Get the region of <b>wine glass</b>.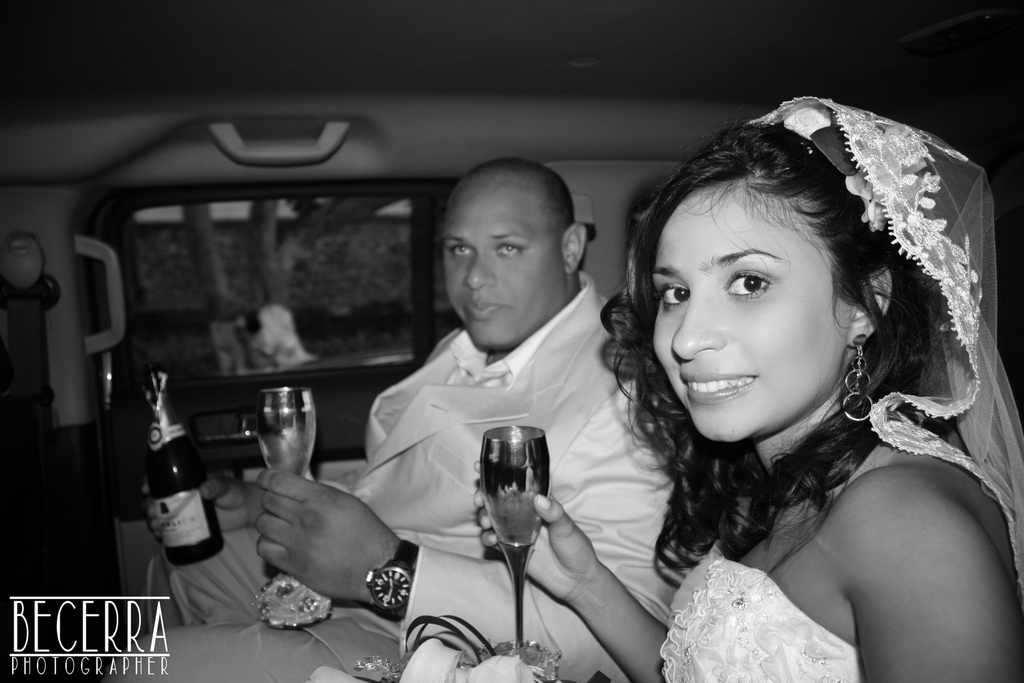
box(479, 425, 552, 661).
